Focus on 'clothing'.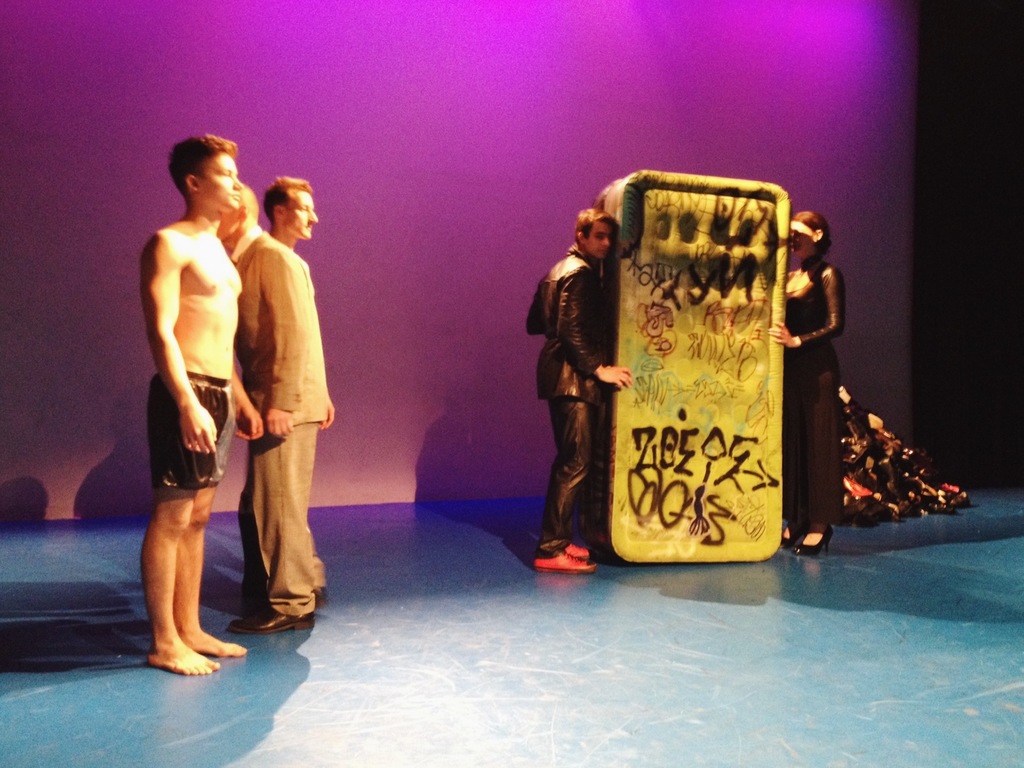
Focused at Rect(520, 243, 607, 556).
